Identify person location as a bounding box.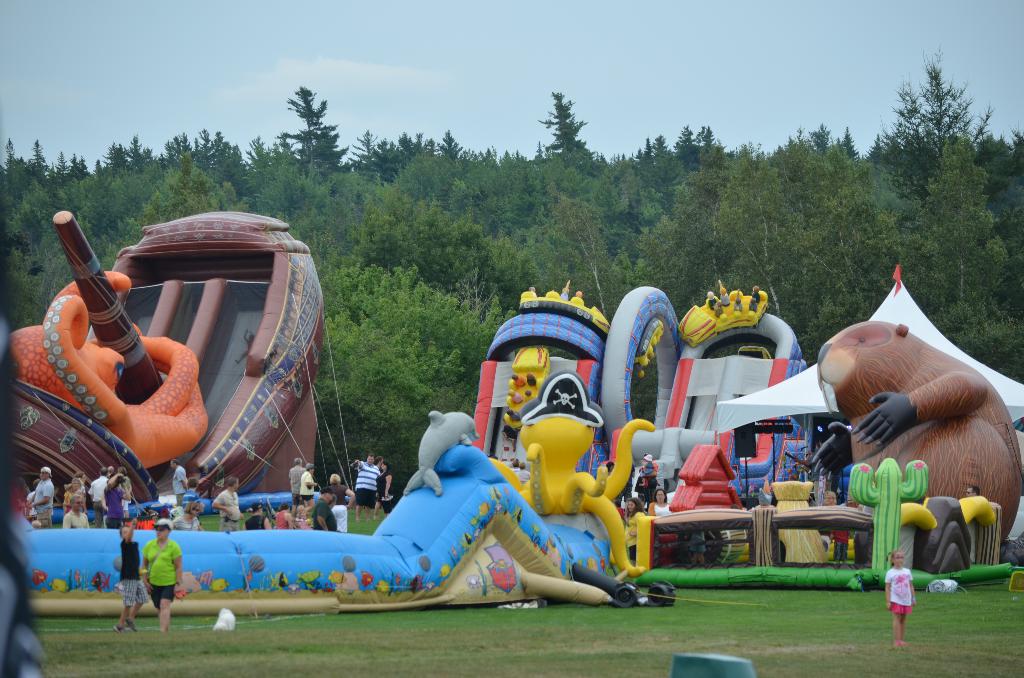
region(623, 491, 648, 563).
